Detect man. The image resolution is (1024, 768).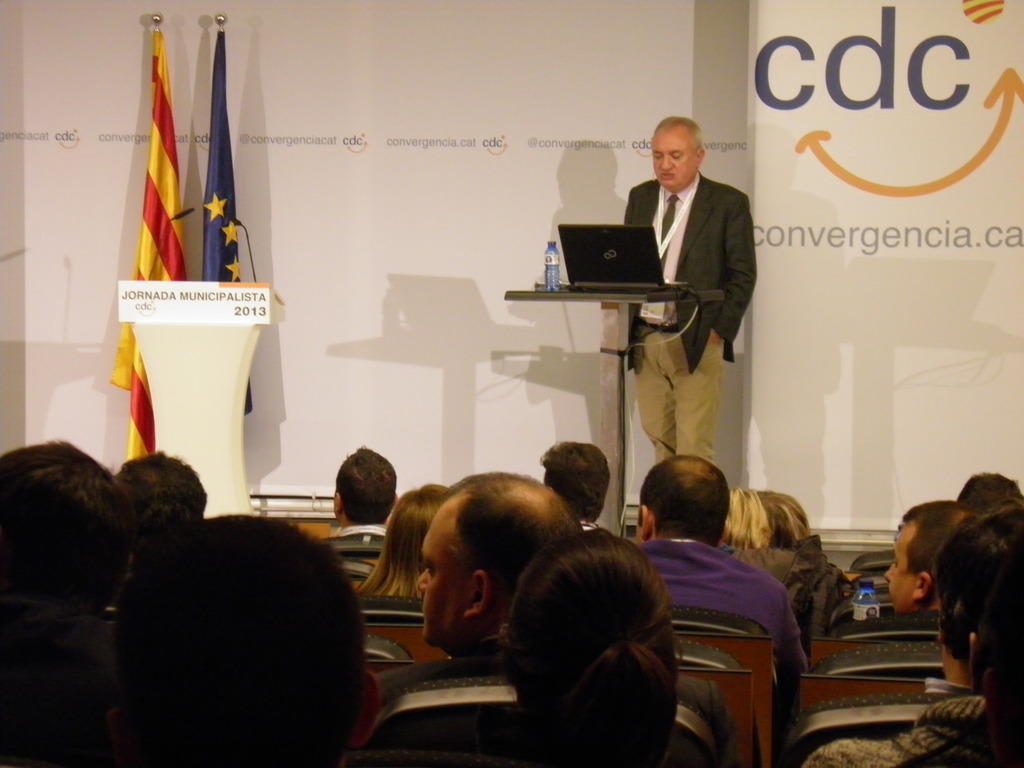
[left=627, top=451, right=808, bottom=707].
